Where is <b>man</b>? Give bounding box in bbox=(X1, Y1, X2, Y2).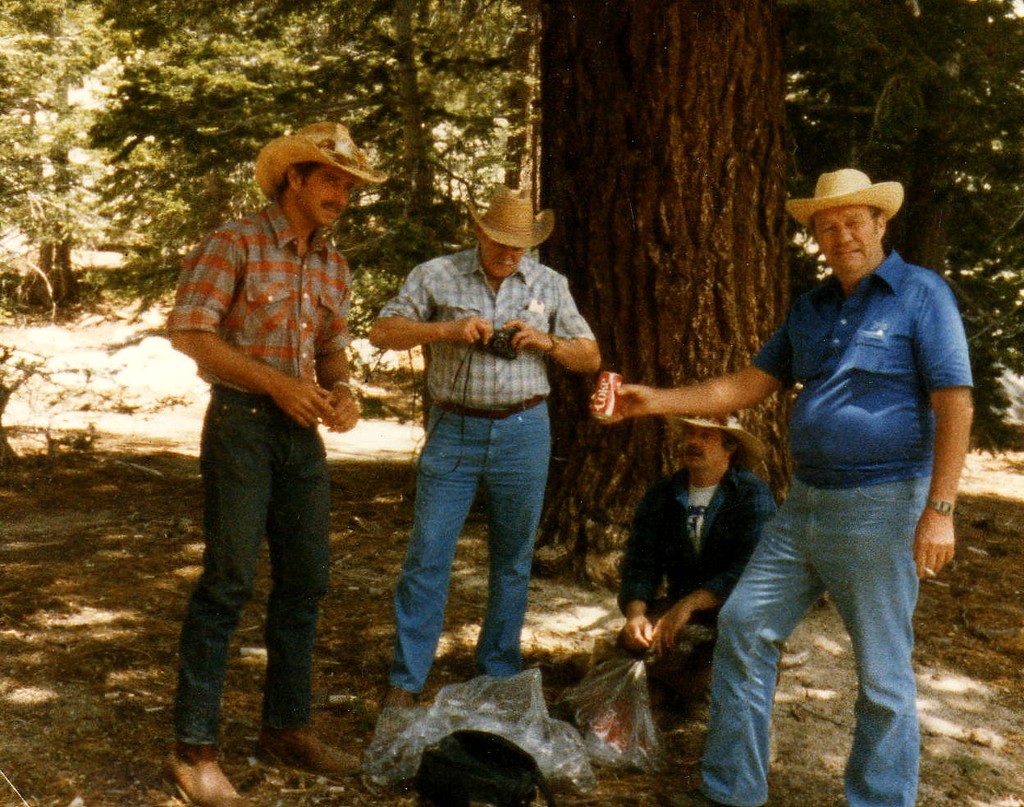
bbox=(585, 166, 973, 806).
